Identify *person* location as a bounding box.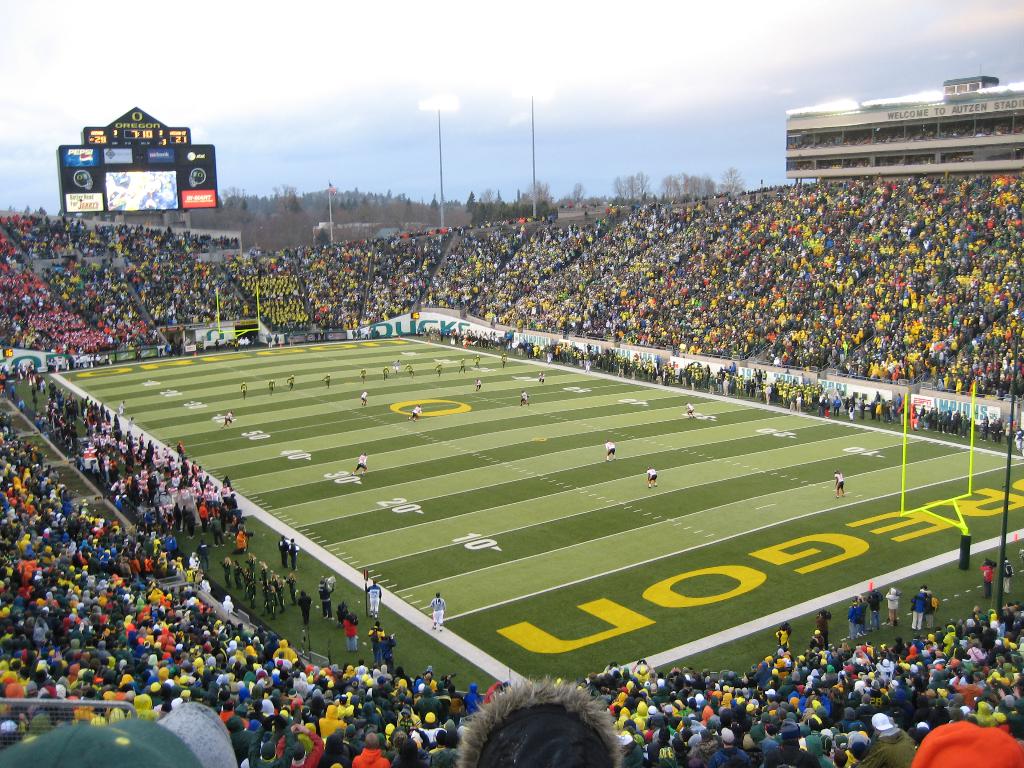
(835,471,845,500).
